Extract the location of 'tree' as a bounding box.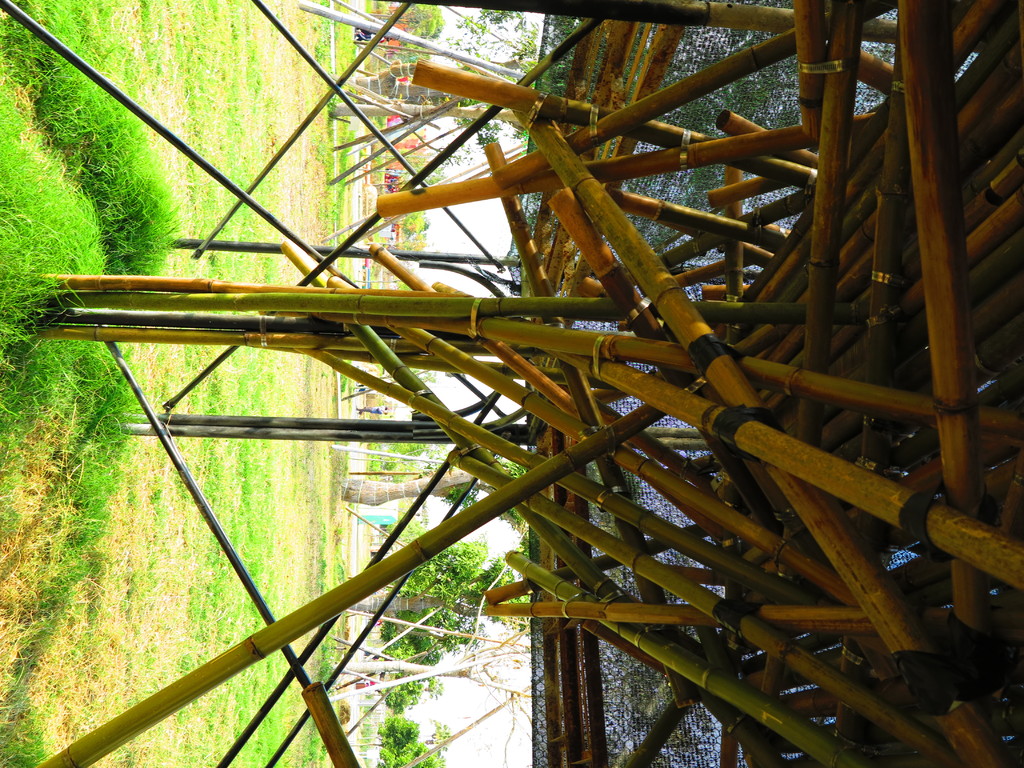
region(381, 709, 454, 766).
